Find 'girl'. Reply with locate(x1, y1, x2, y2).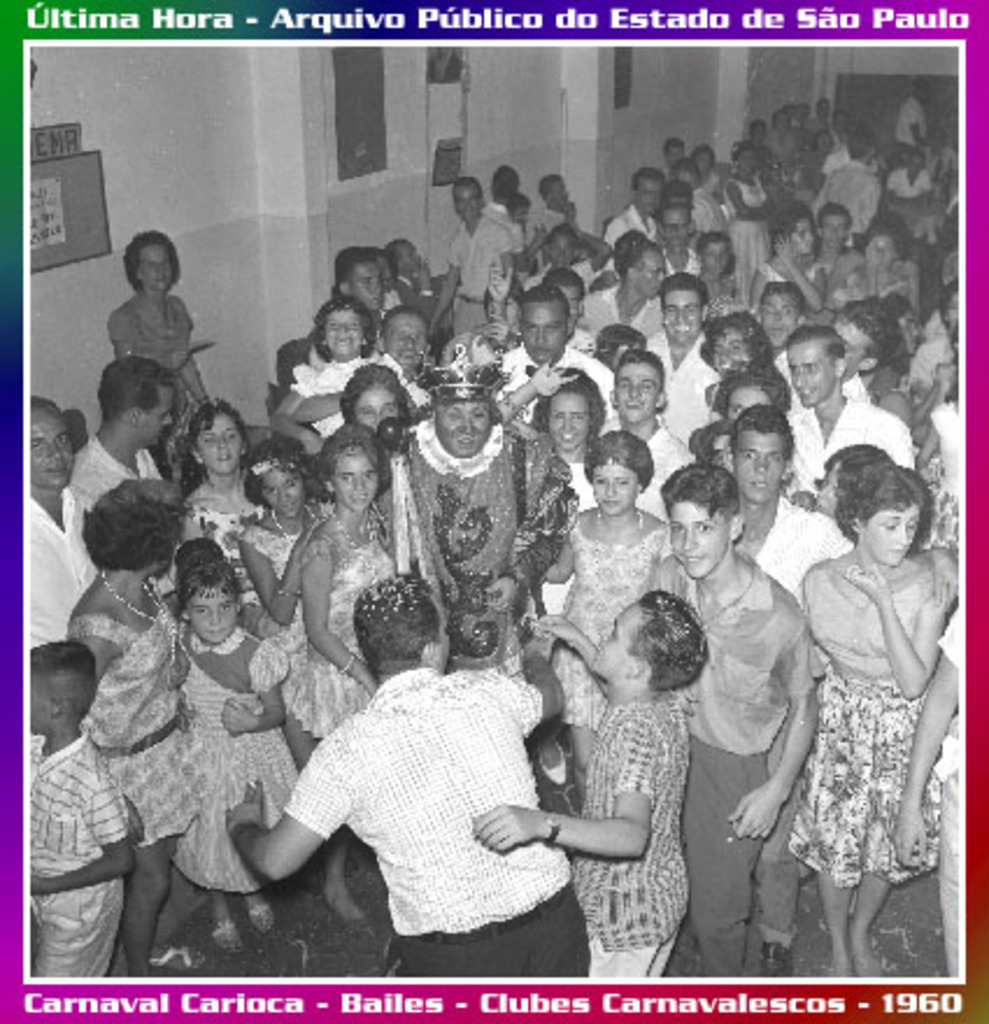
locate(268, 293, 431, 456).
